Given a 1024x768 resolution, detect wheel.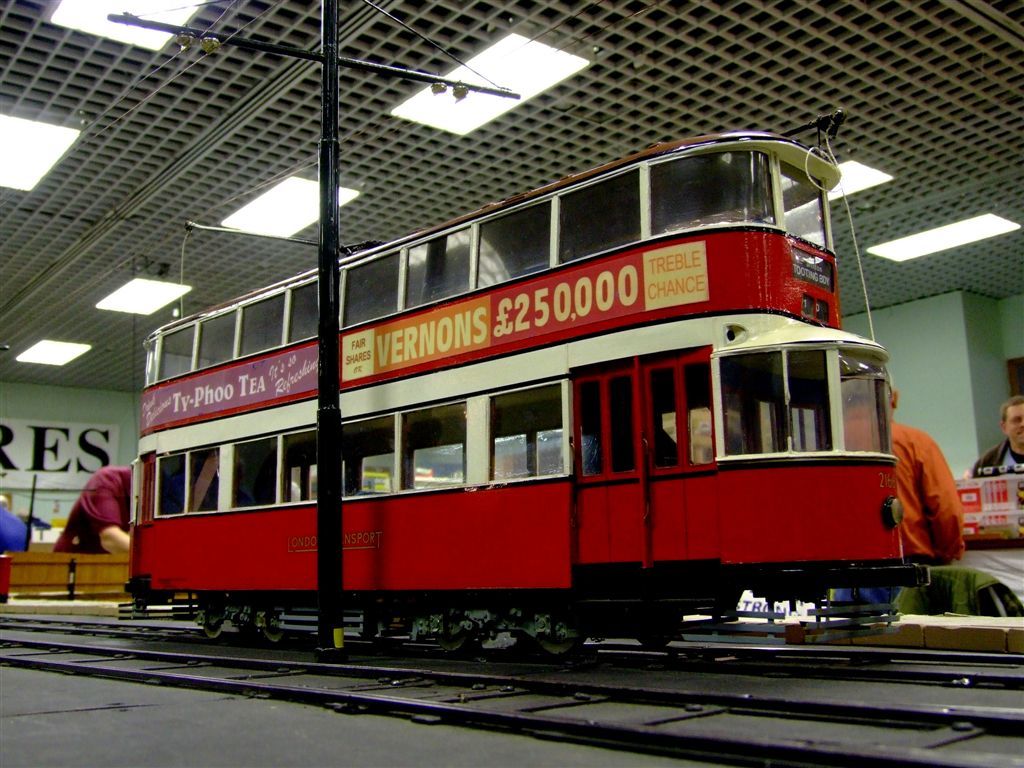
locate(262, 612, 287, 645).
